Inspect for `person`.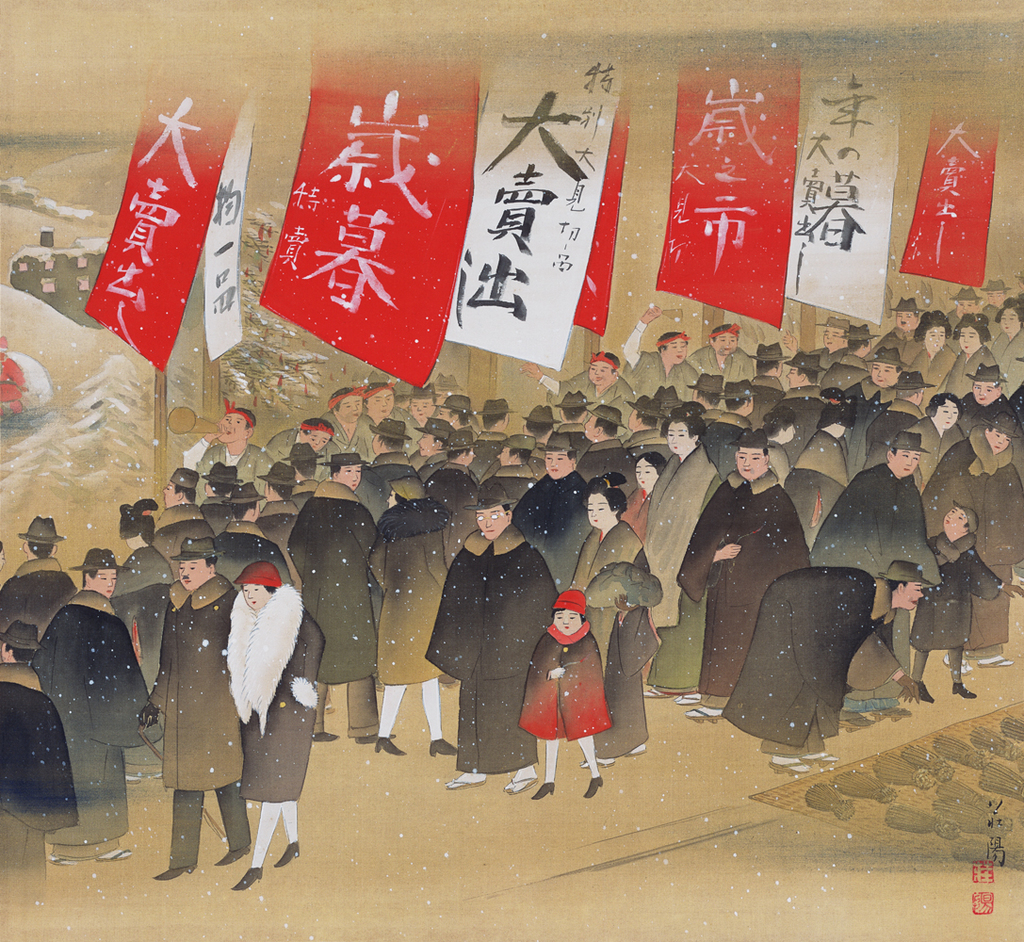
Inspection: [left=981, top=298, right=1023, bottom=406].
